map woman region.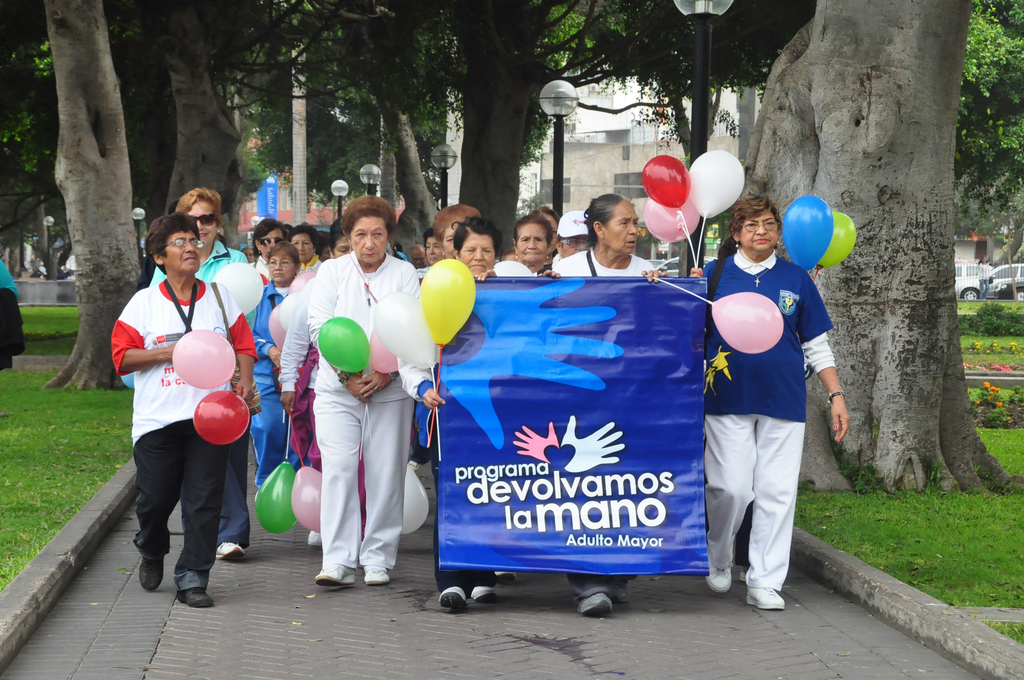
Mapped to 110:215:250:614.
